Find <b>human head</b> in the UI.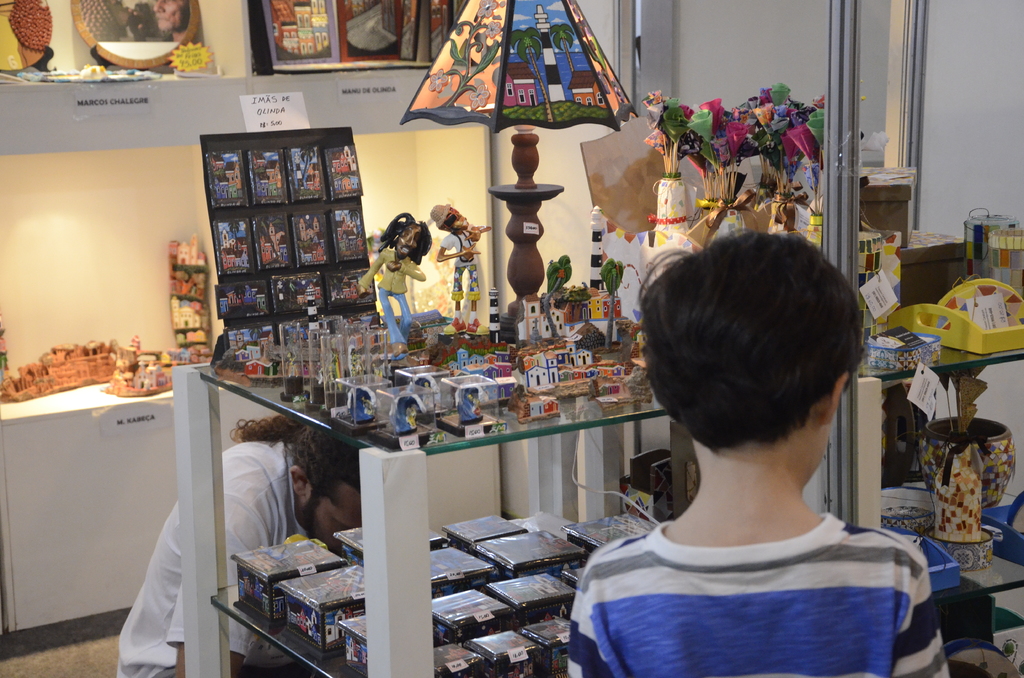
UI element at 622/219/865/493.
